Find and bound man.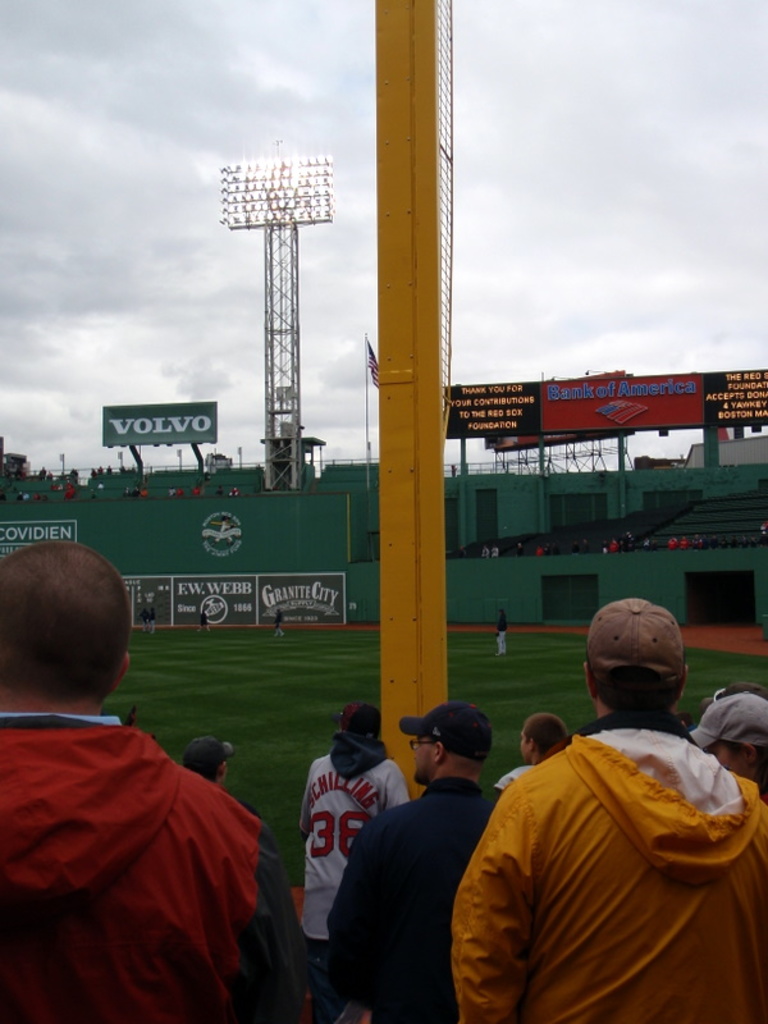
Bound: (0,539,312,1023).
